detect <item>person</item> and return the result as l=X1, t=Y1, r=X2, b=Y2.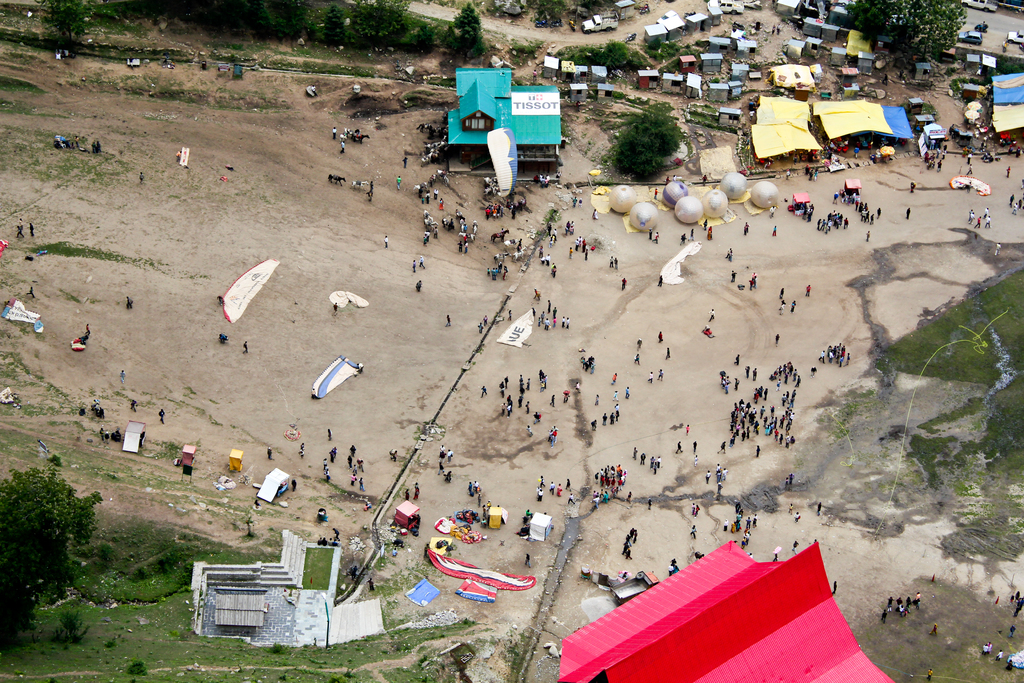
l=298, t=449, r=305, b=458.
